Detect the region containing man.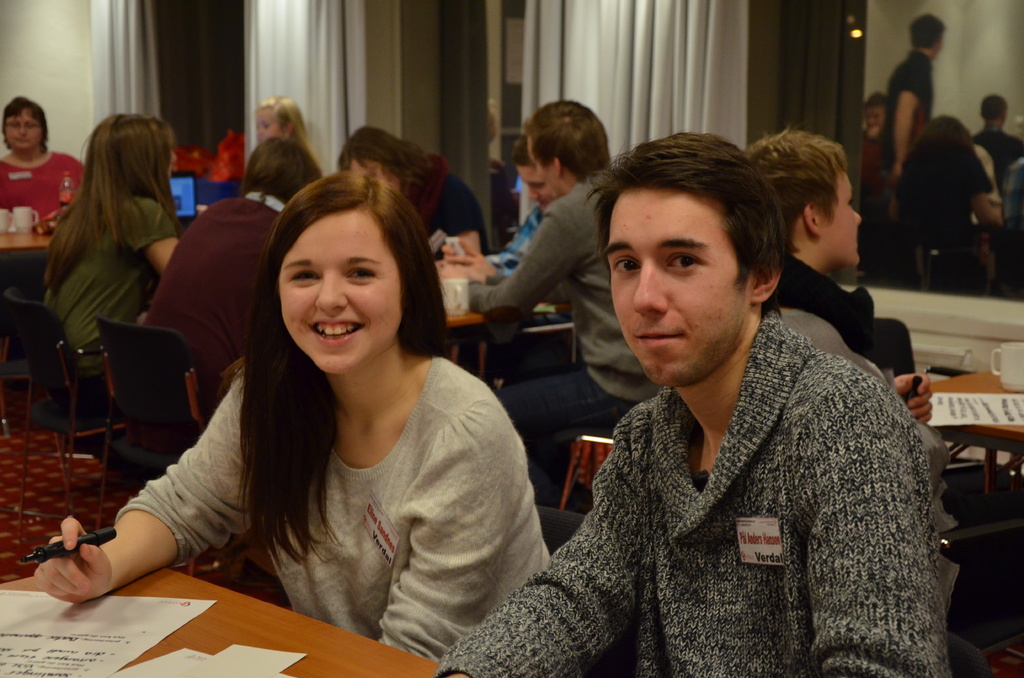
rect(881, 13, 950, 220).
